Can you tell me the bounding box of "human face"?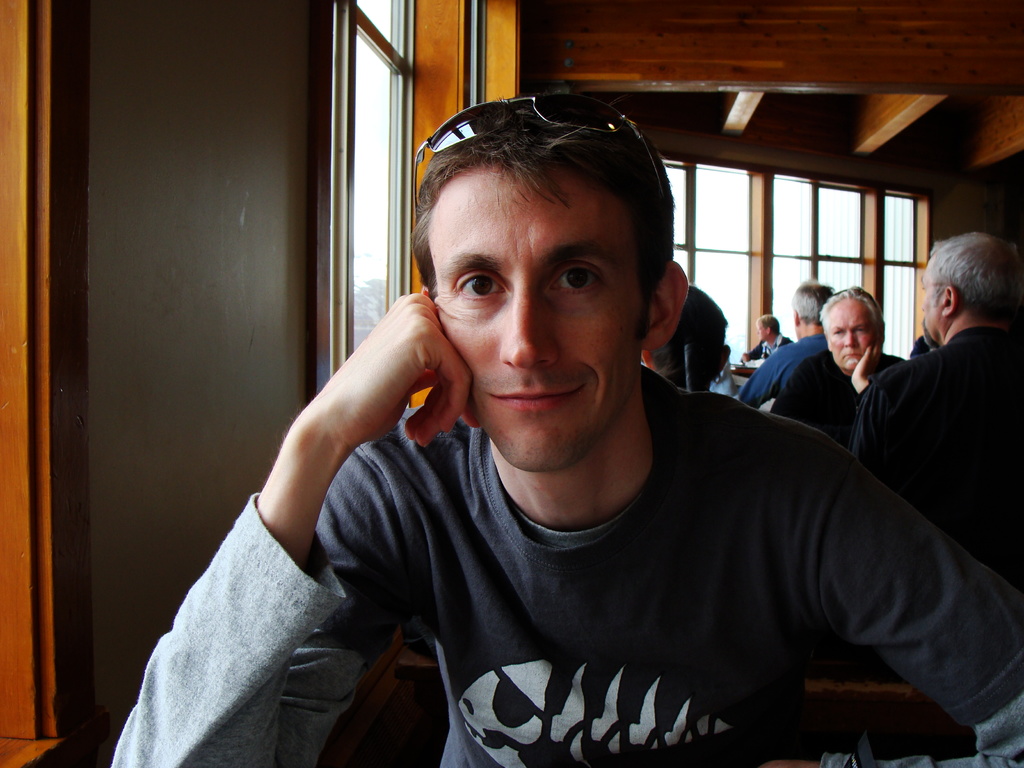
select_region(425, 159, 656, 466).
